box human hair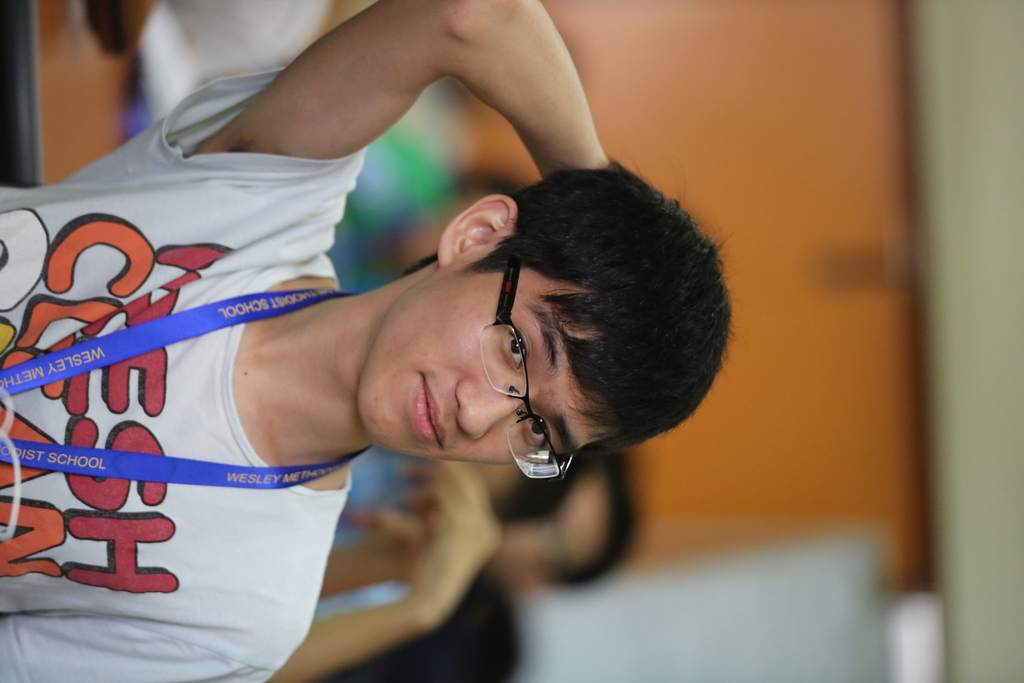
locate(485, 459, 575, 527)
